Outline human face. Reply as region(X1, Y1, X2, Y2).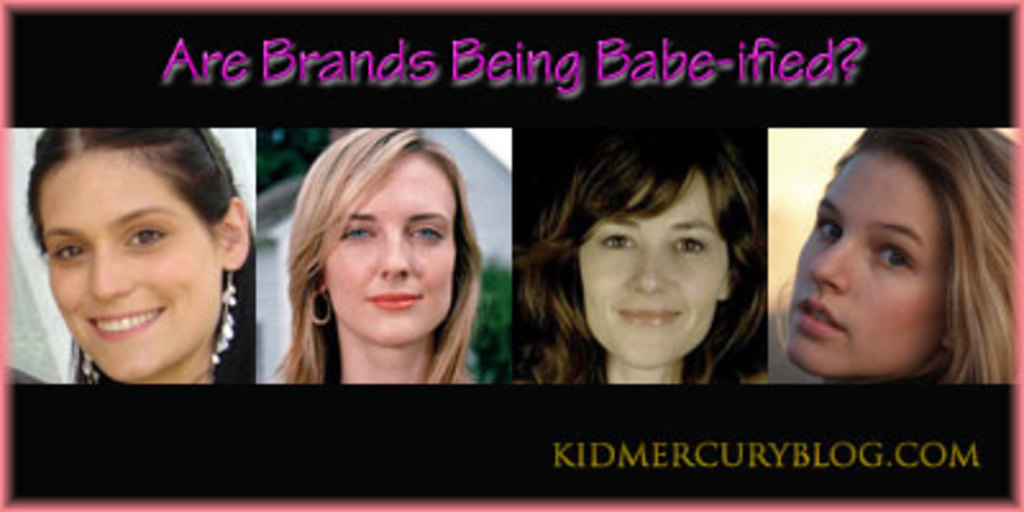
region(786, 146, 940, 369).
